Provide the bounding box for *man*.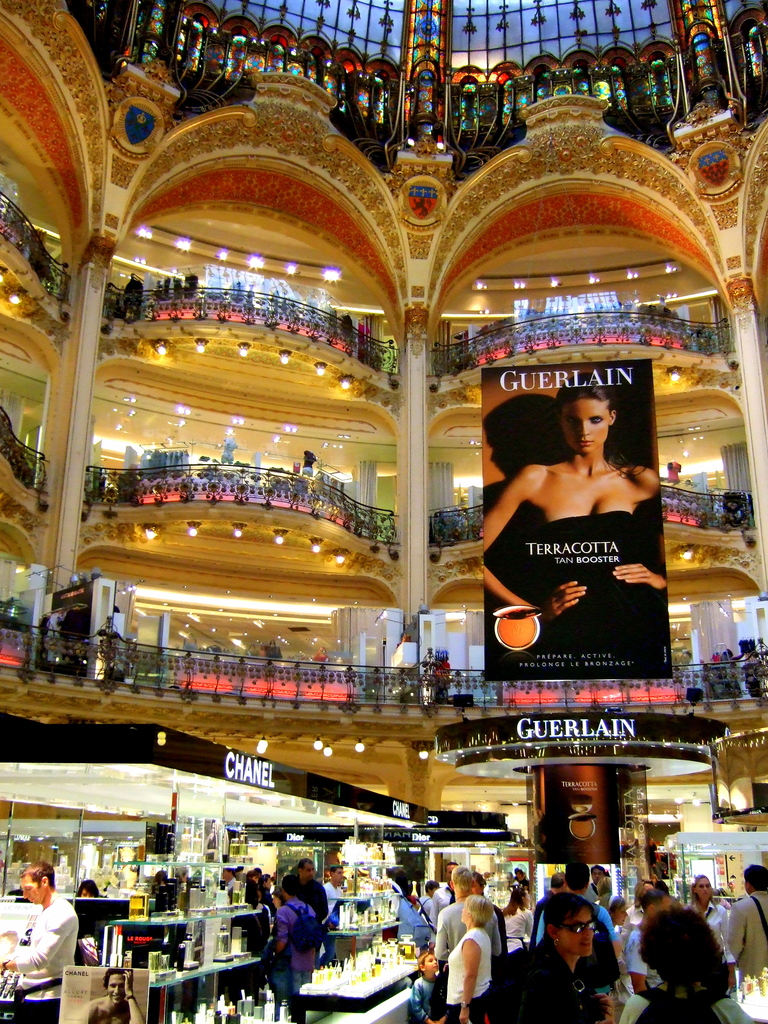
{"left": 88, "top": 968, "right": 145, "bottom": 1023}.
